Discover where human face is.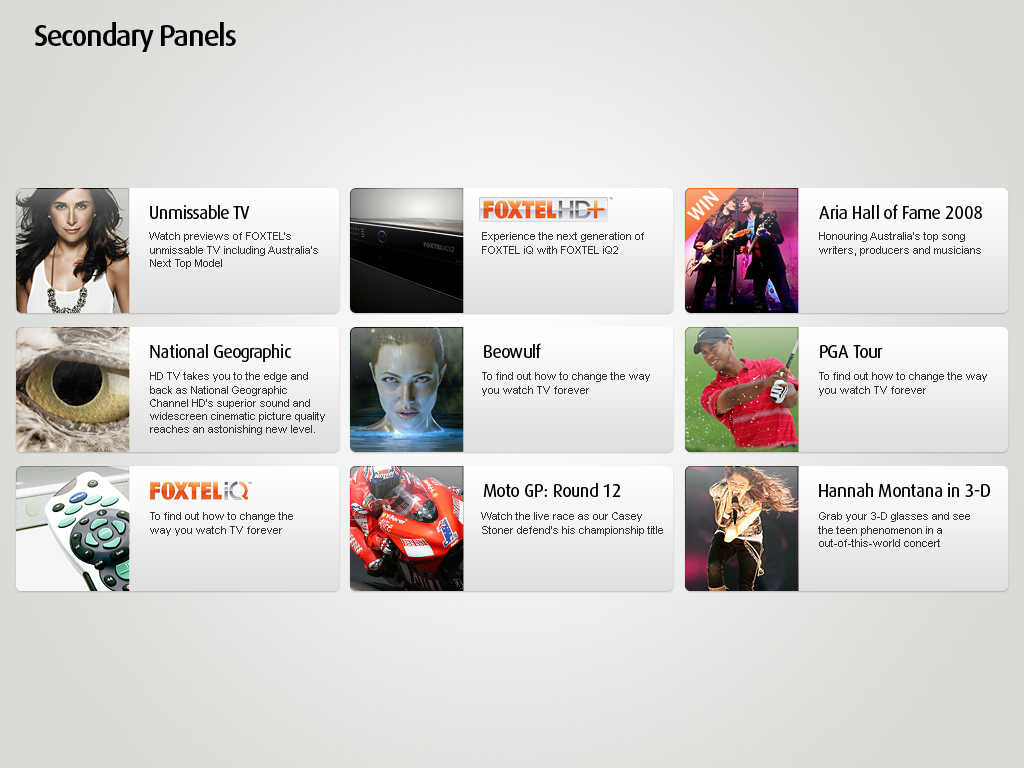
Discovered at {"x1": 44, "y1": 187, "x2": 91, "y2": 247}.
